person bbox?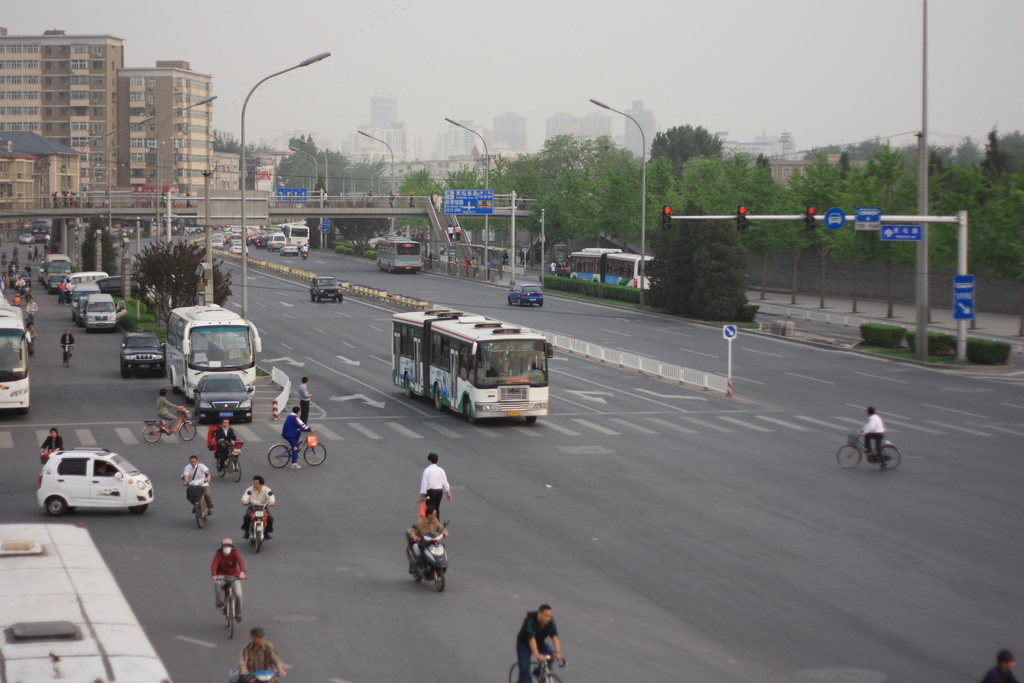
l=156, t=389, r=193, b=424
